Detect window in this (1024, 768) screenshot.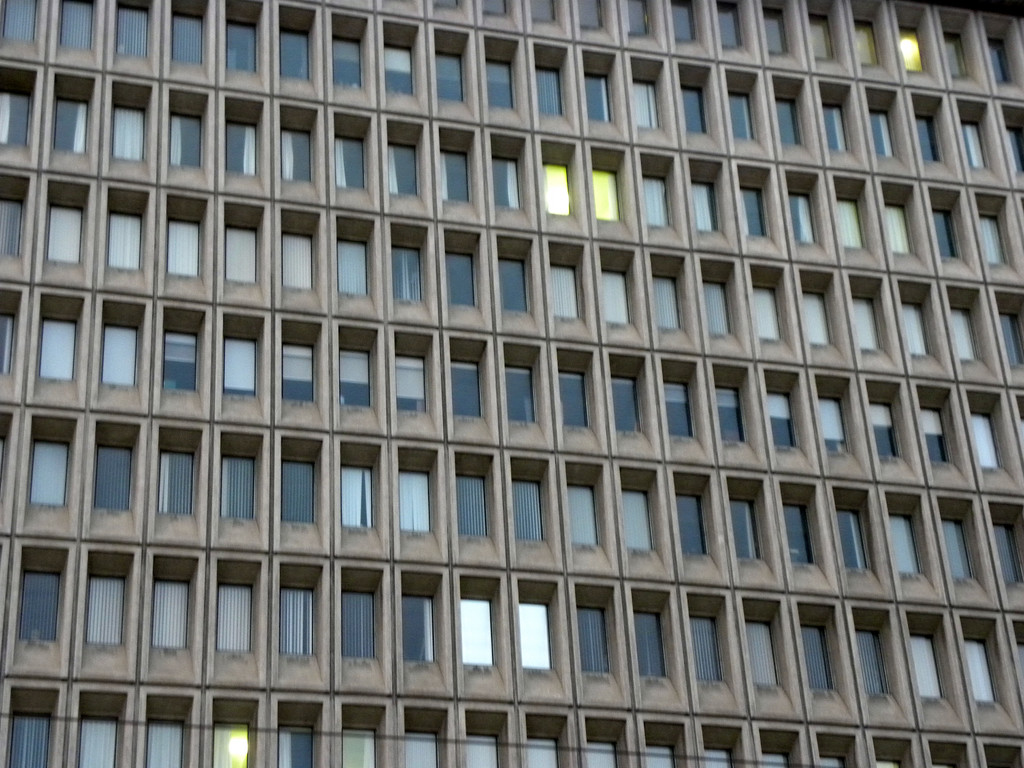
Detection: <region>496, 233, 534, 318</region>.
